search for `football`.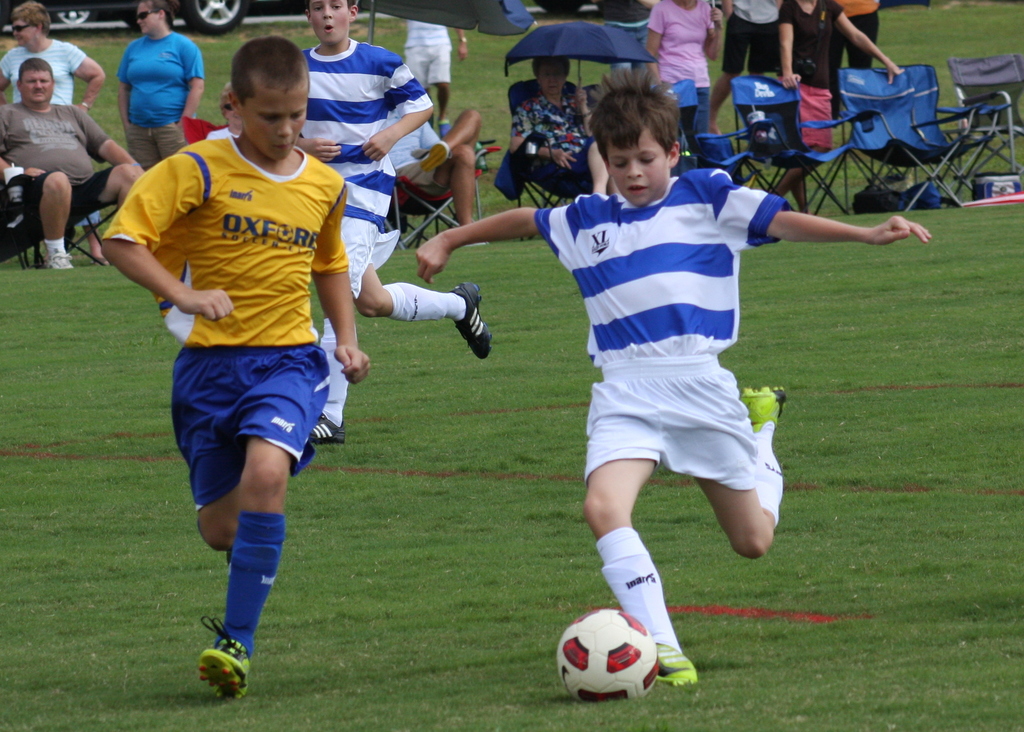
Found at box(557, 610, 660, 703).
